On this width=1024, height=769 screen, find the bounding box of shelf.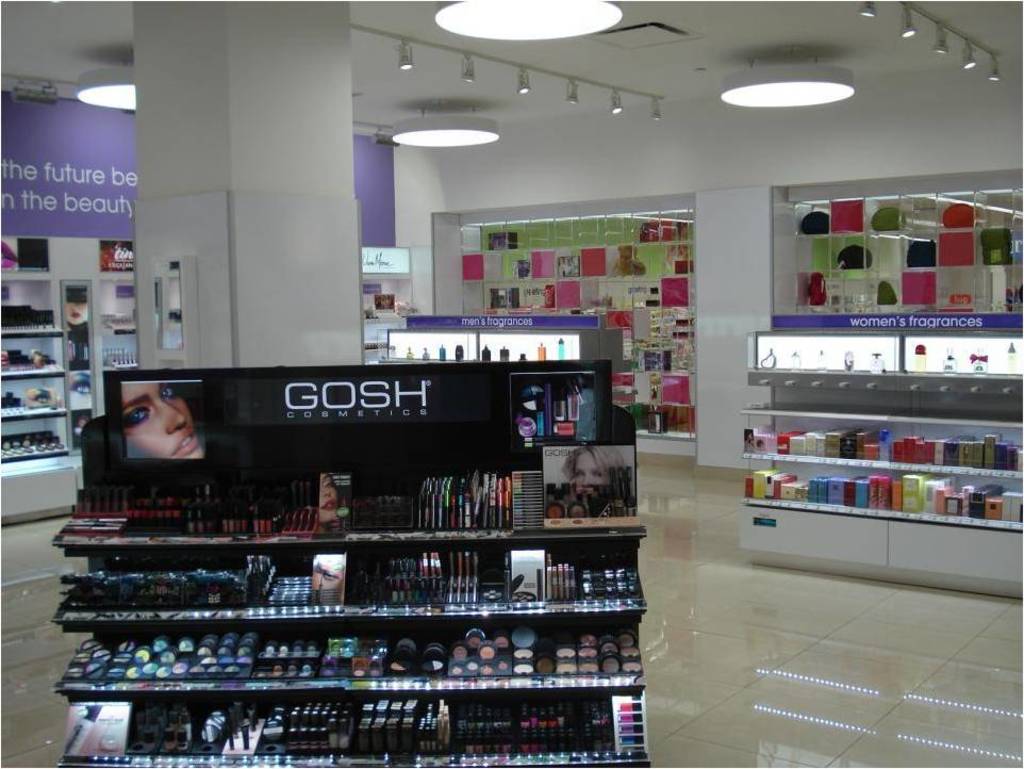
Bounding box: (left=744, top=330, right=1023, bottom=389).
